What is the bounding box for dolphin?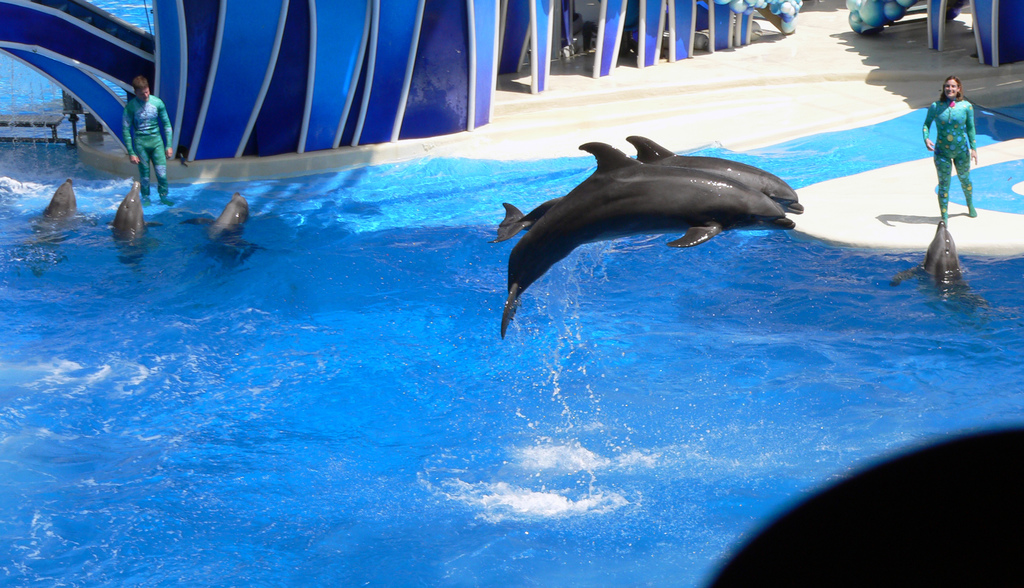
locate(182, 194, 265, 271).
